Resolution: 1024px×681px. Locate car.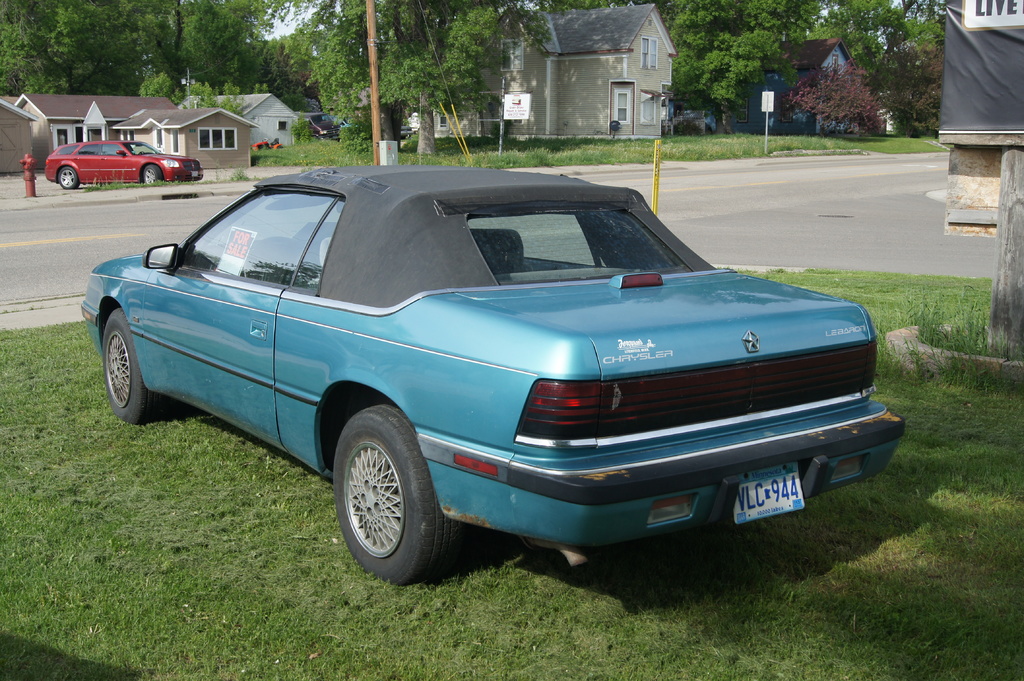
bbox=(79, 162, 904, 584).
